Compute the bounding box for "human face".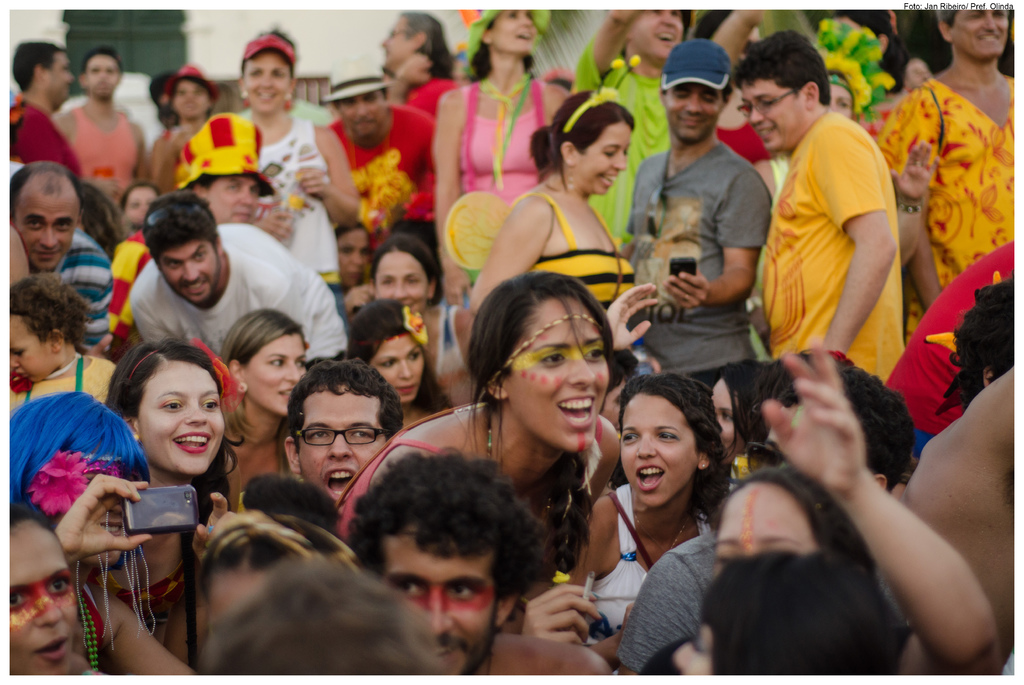
Rect(137, 361, 227, 474).
